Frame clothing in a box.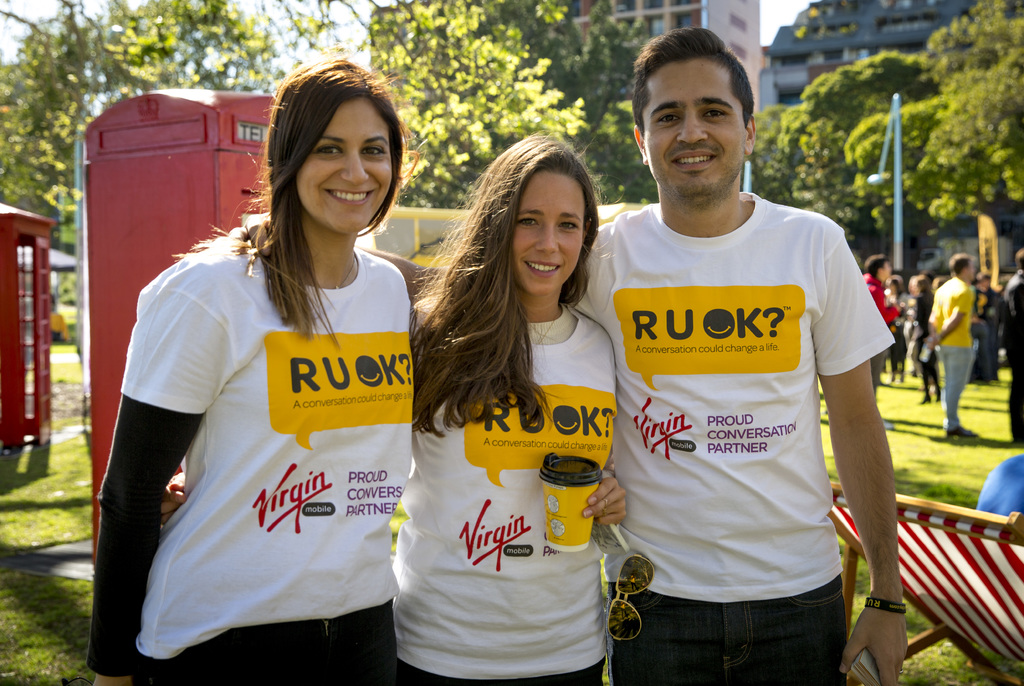
pyautogui.locateOnScreen(905, 292, 936, 397).
